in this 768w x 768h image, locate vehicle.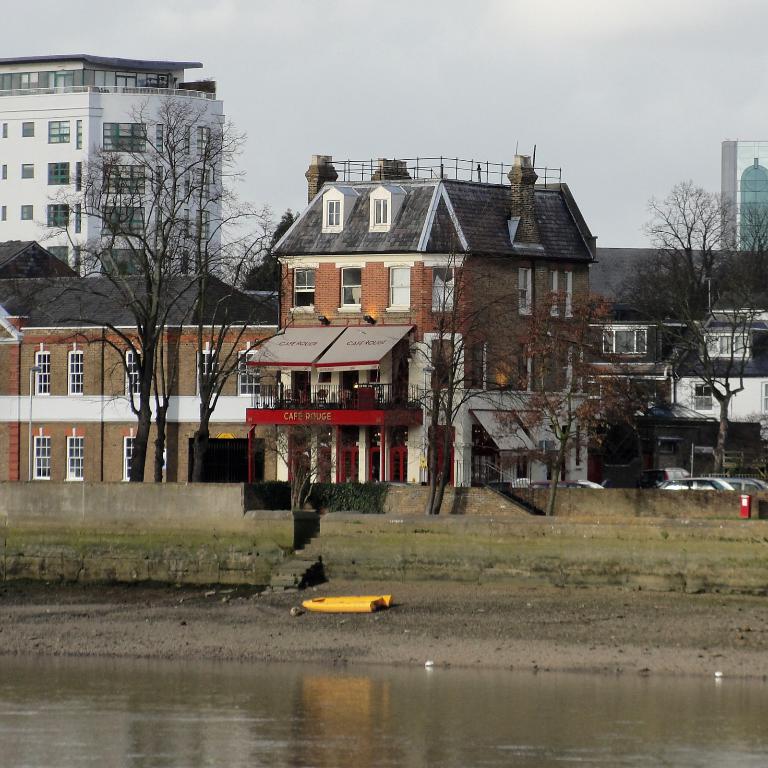
Bounding box: 661,476,733,490.
